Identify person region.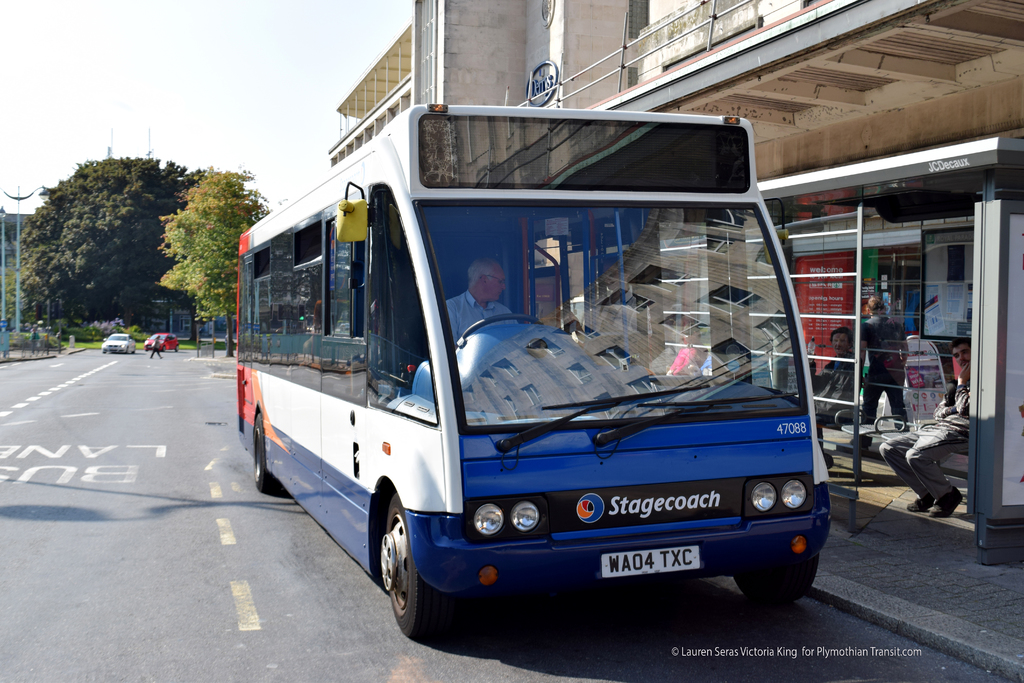
Region: rect(430, 252, 519, 378).
